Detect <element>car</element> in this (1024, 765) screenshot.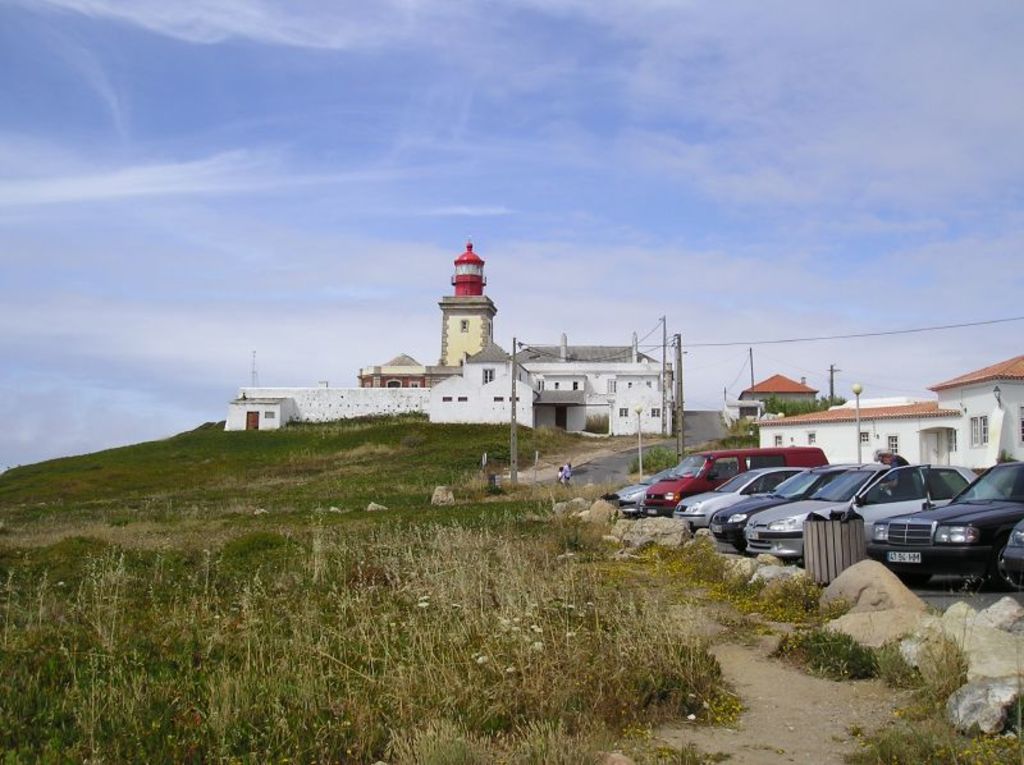
Detection: 676, 466, 804, 528.
